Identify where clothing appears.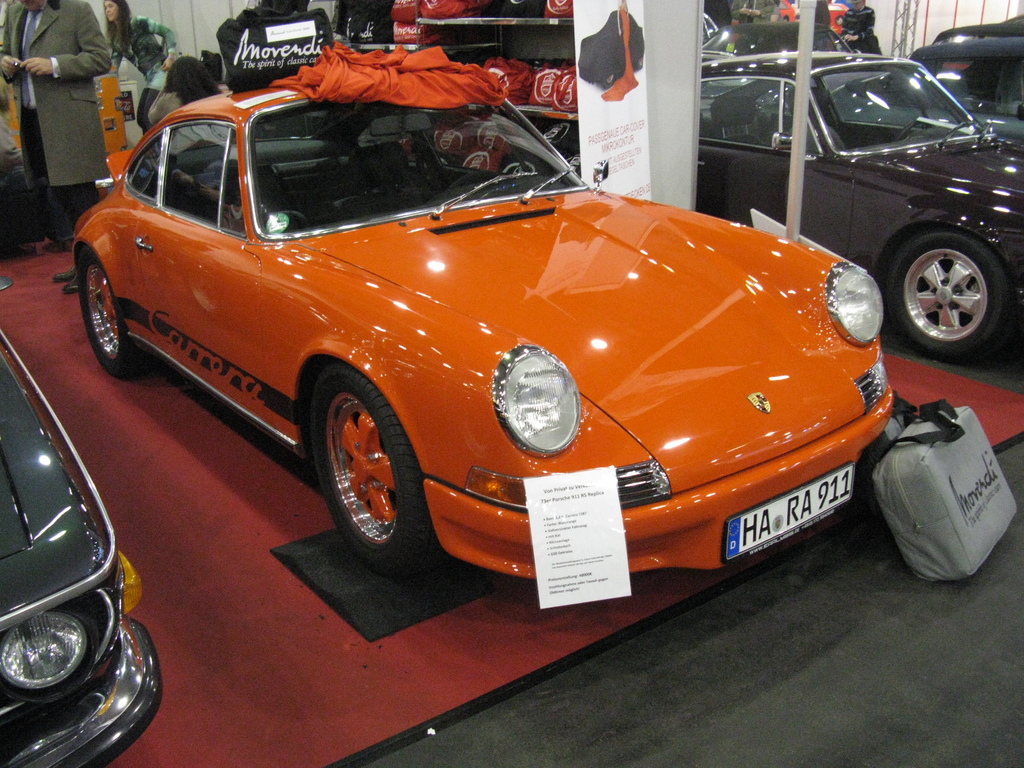
Appears at pyautogui.locateOnScreen(115, 8, 180, 134).
